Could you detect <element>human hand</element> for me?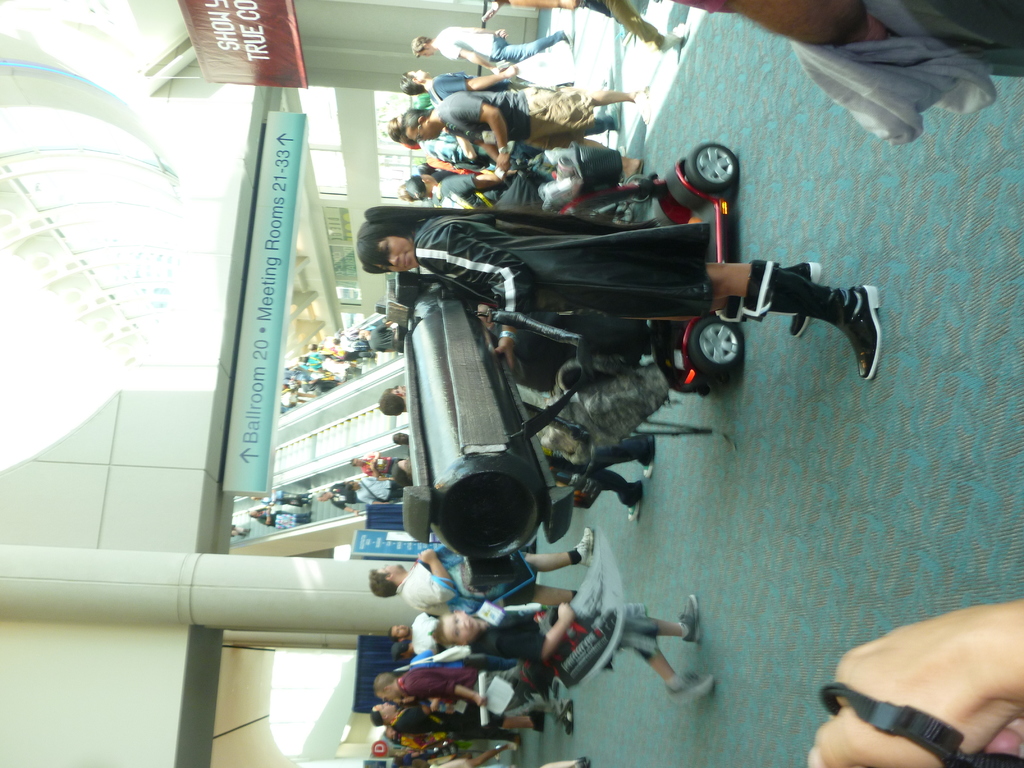
Detection result: pyautogui.locateOnScreen(490, 338, 518, 372).
